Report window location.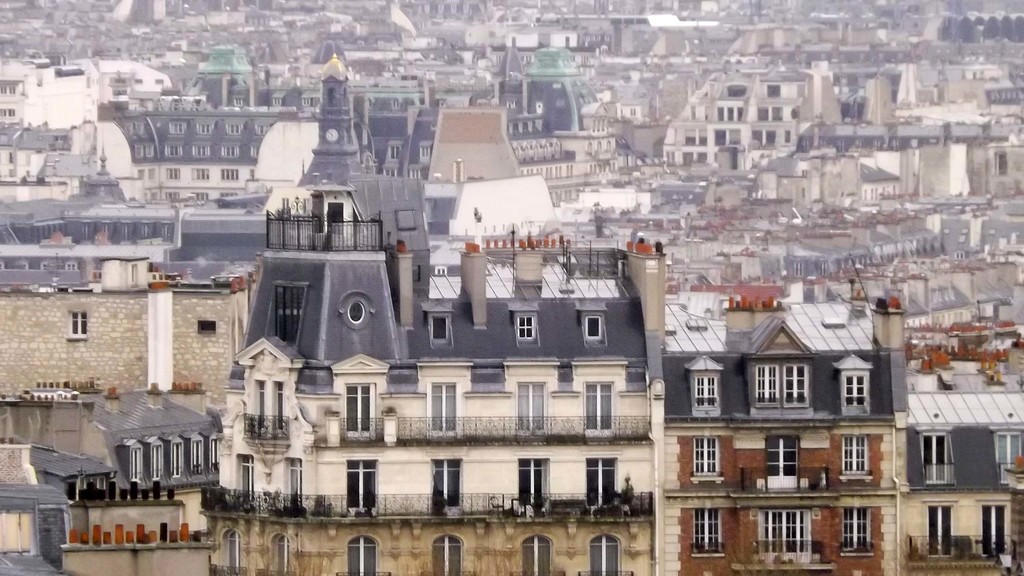
Report: 844,440,867,478.
